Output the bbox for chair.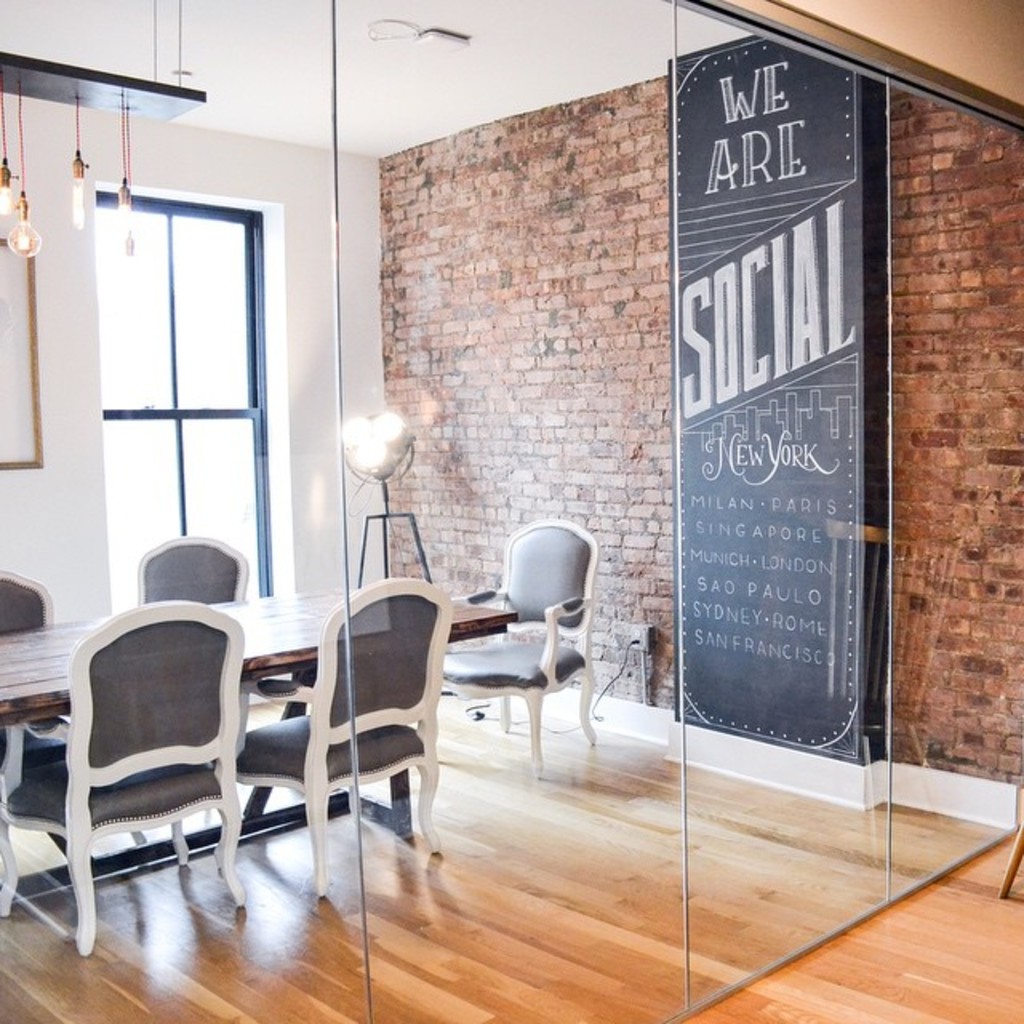
37, 582, 272, 962.
